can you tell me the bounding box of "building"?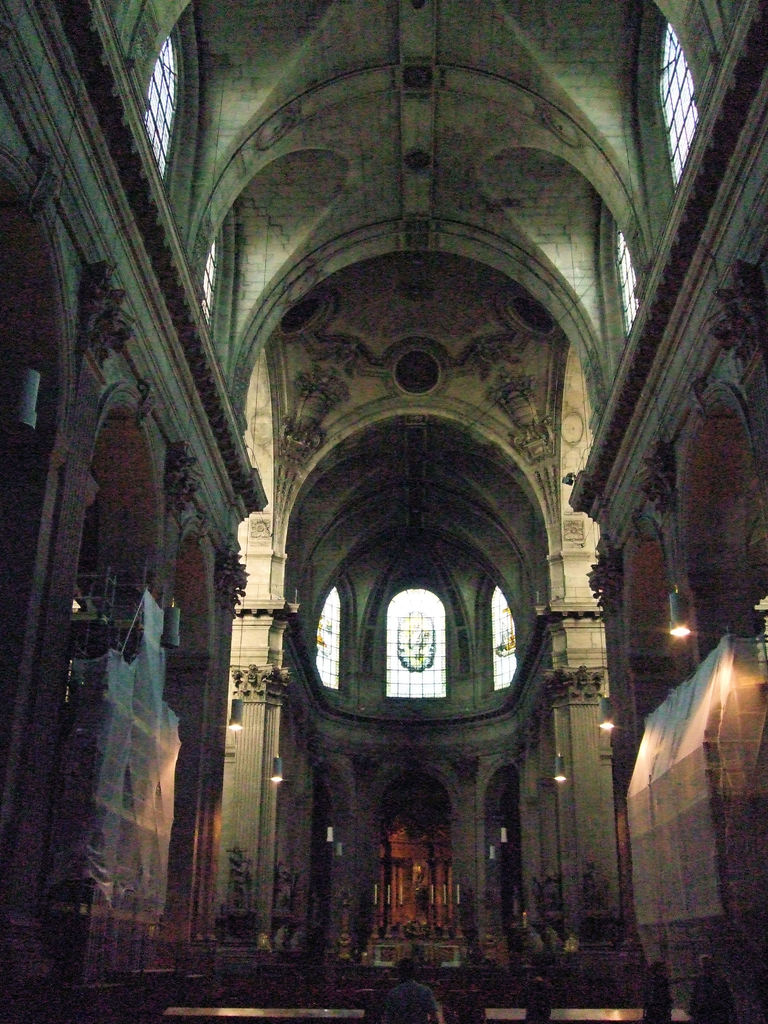
<box>0,0,767,1023</box>.
